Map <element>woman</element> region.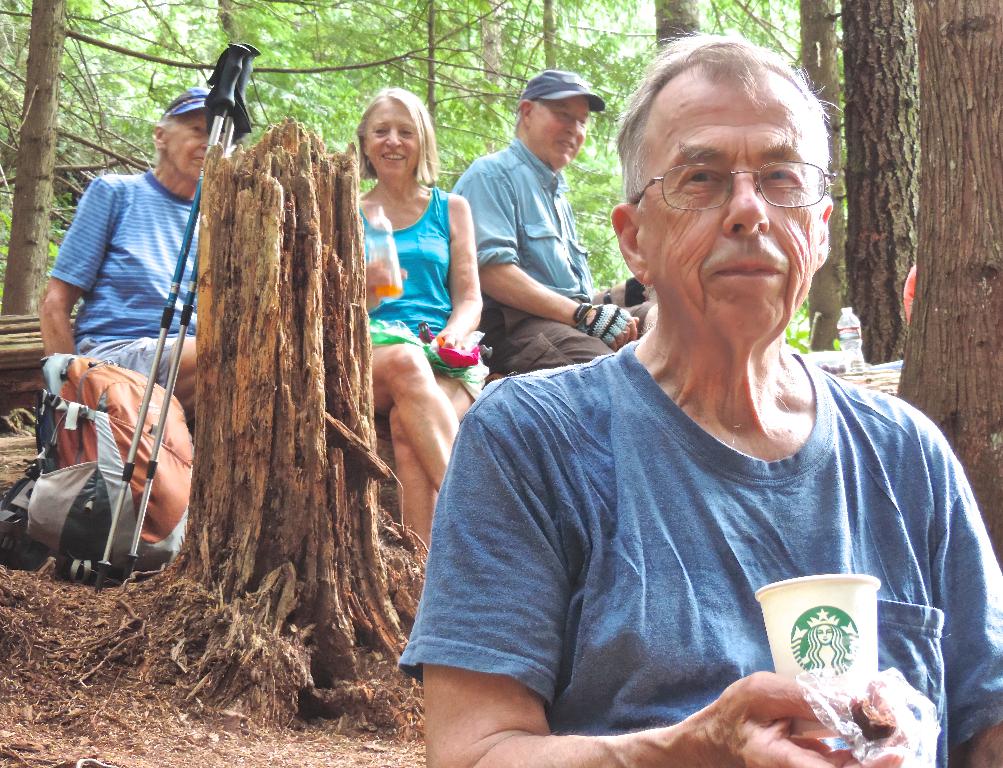
Mapped to 328/60/480/631.
